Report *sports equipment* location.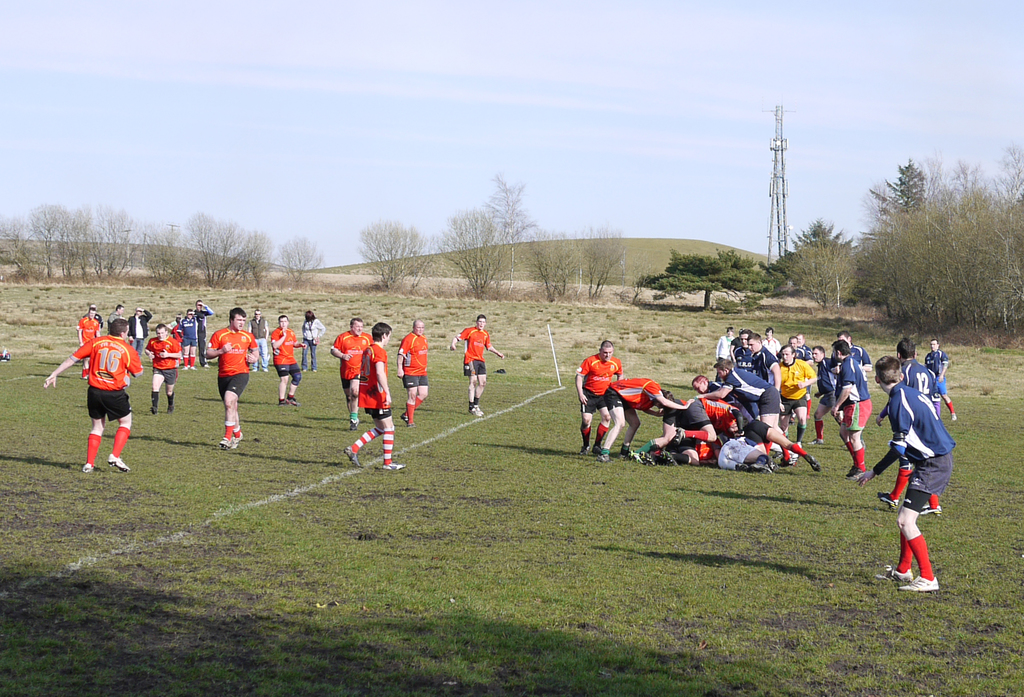
Report: BBox(895, 569, 941, 592).
